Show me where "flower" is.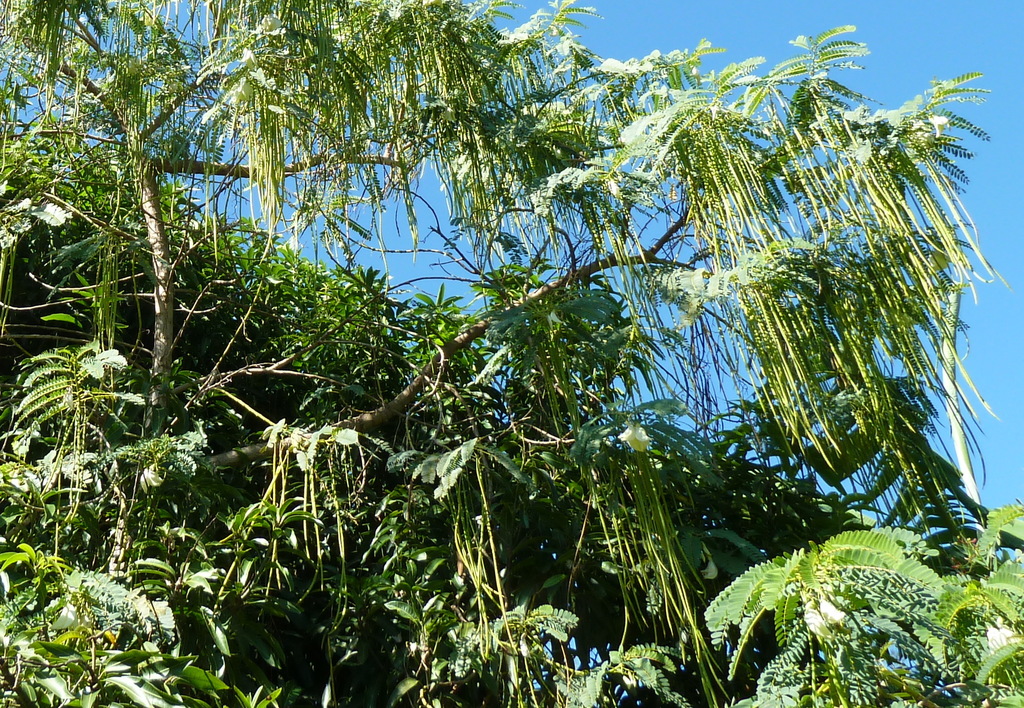
"flower" is at region(979, 623, 1014, 655).
